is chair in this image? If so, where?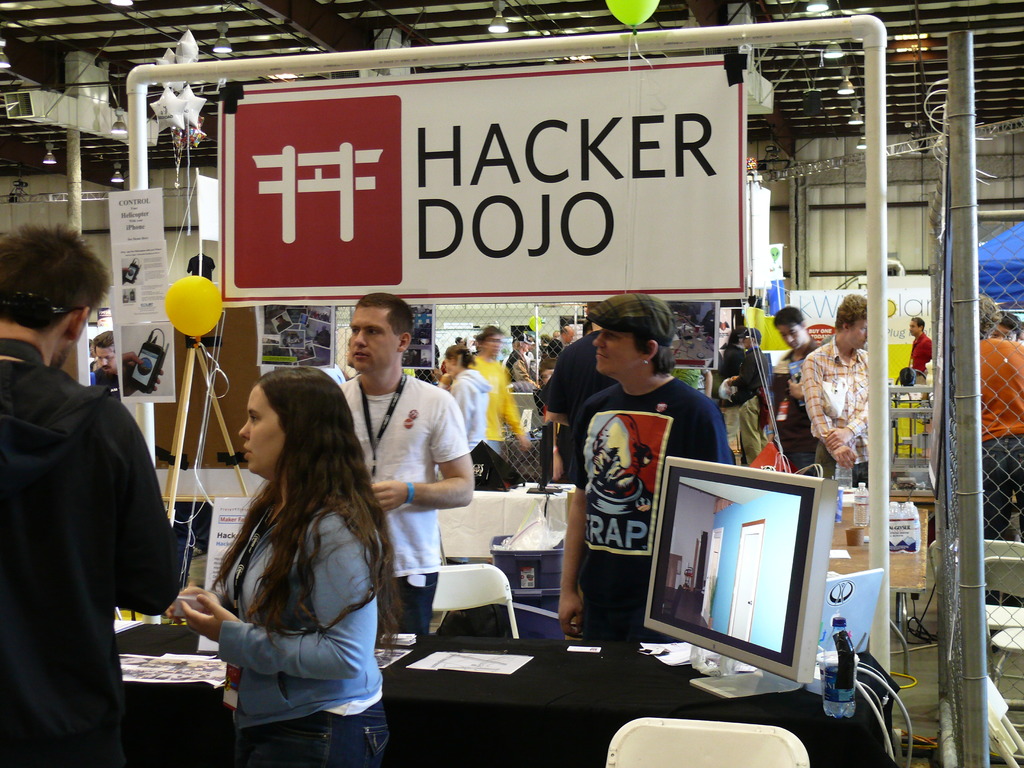
Yes, at [924,537,1023,719].
